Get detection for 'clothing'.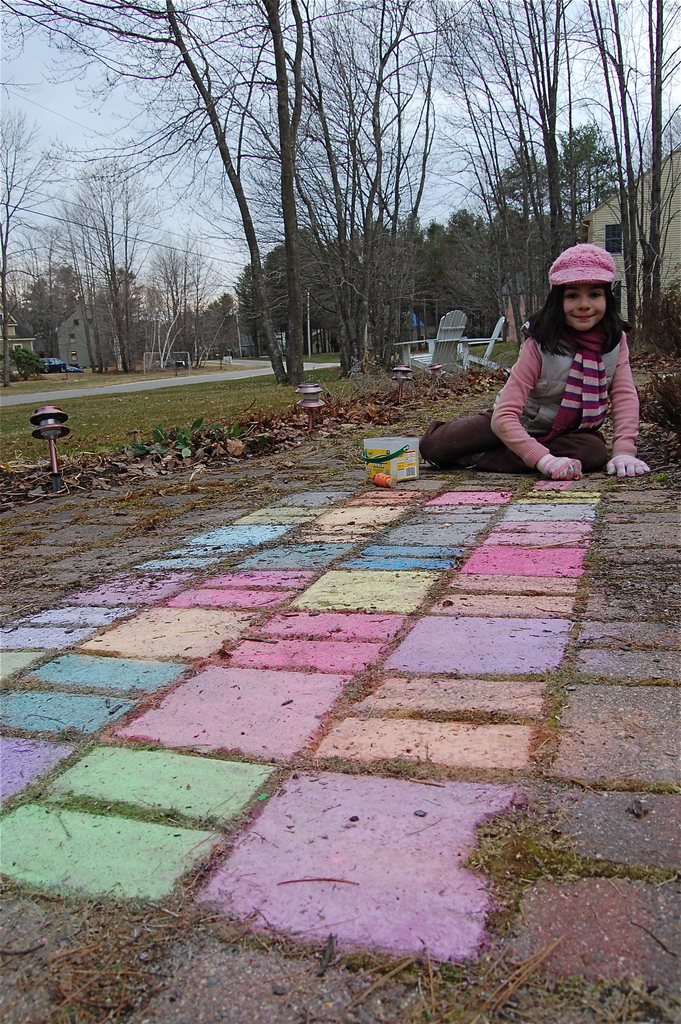
Detection: 417 307 648 468.
